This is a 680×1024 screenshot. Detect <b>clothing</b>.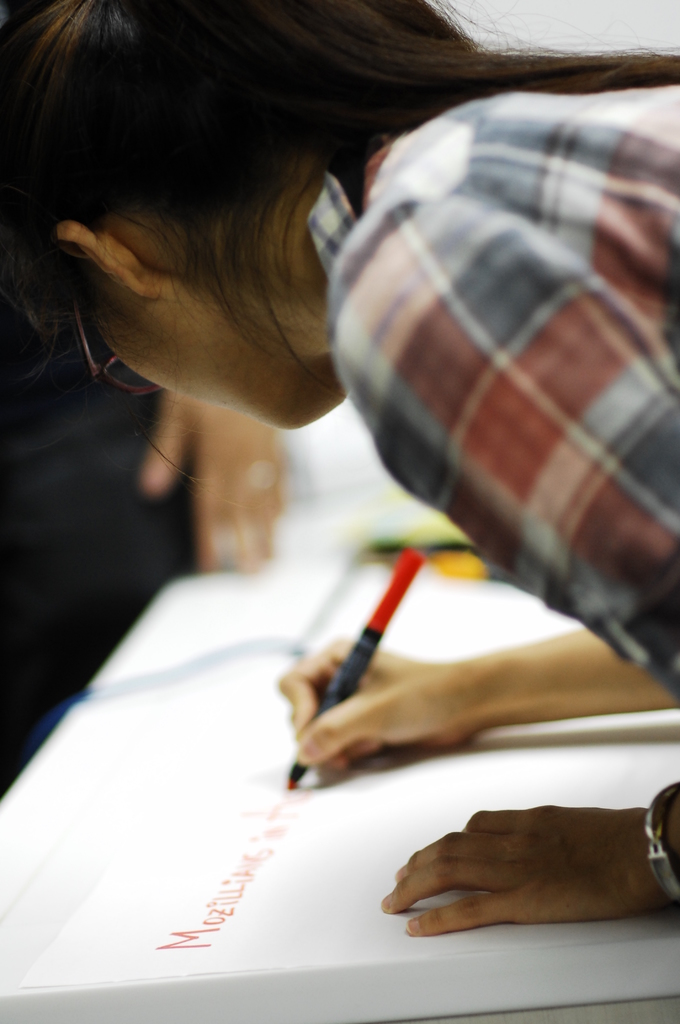
locate(285, 0, 677, 859).
